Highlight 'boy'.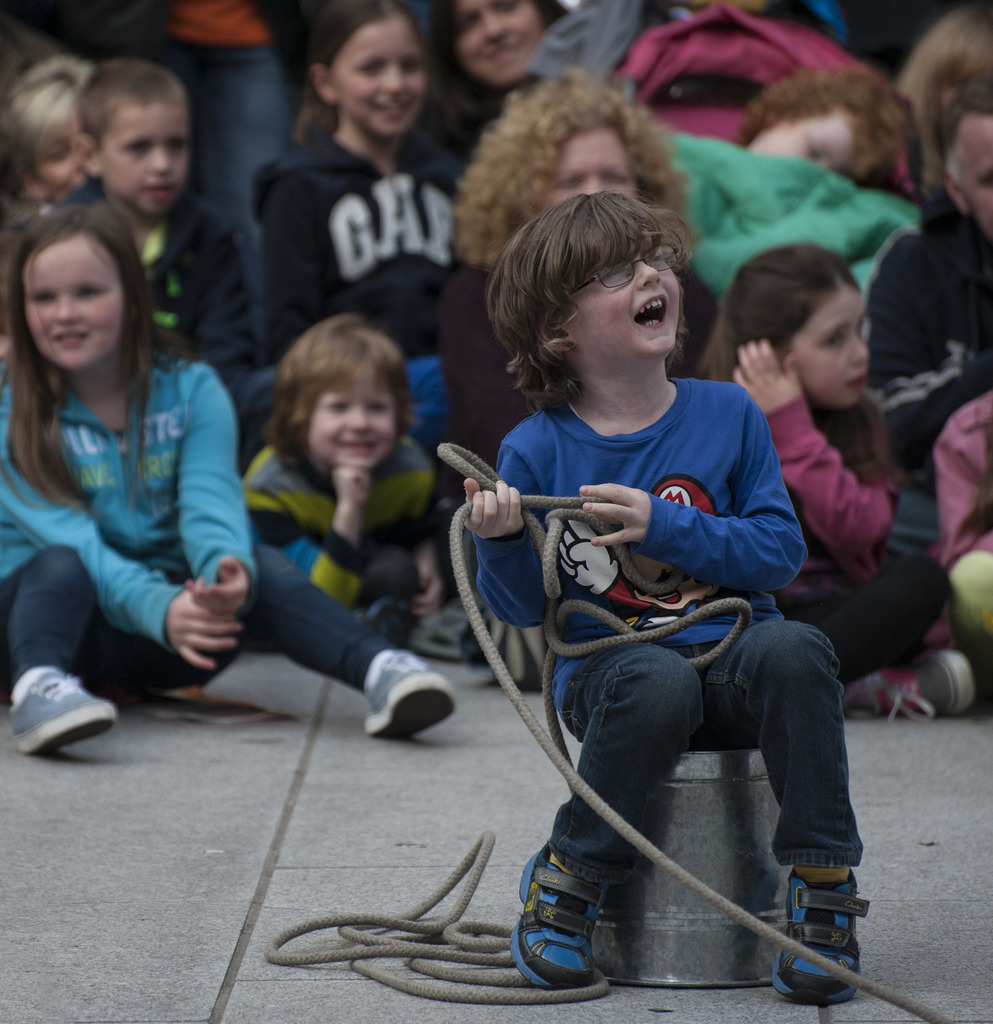
Highlighted region: box(442, 188, 885, 1007).
